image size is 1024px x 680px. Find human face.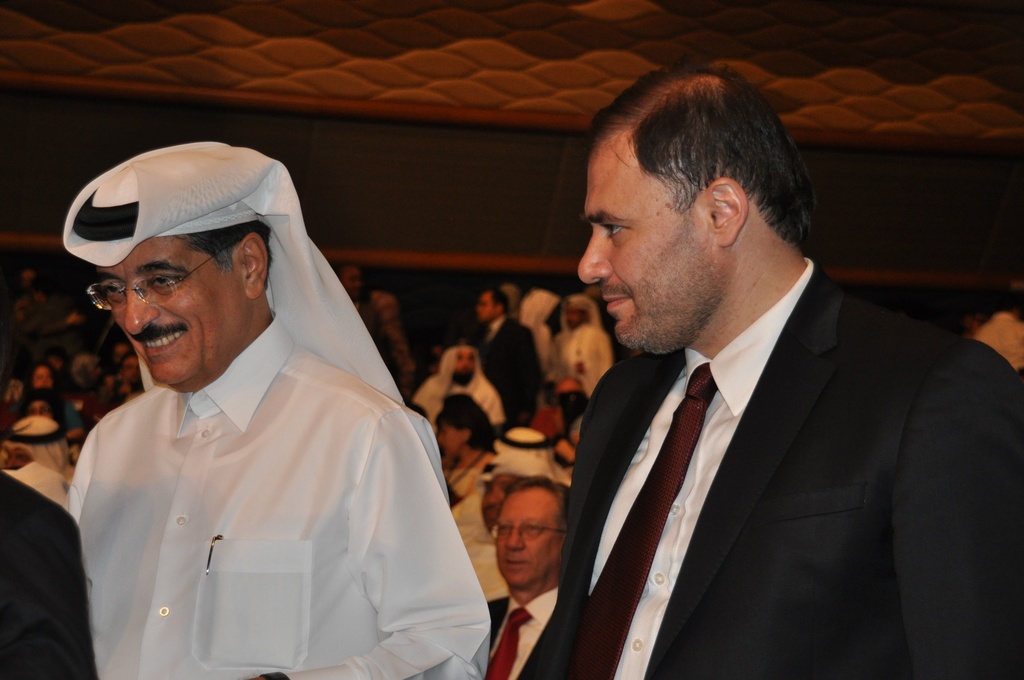
<box>441,424,462,455</box>.
